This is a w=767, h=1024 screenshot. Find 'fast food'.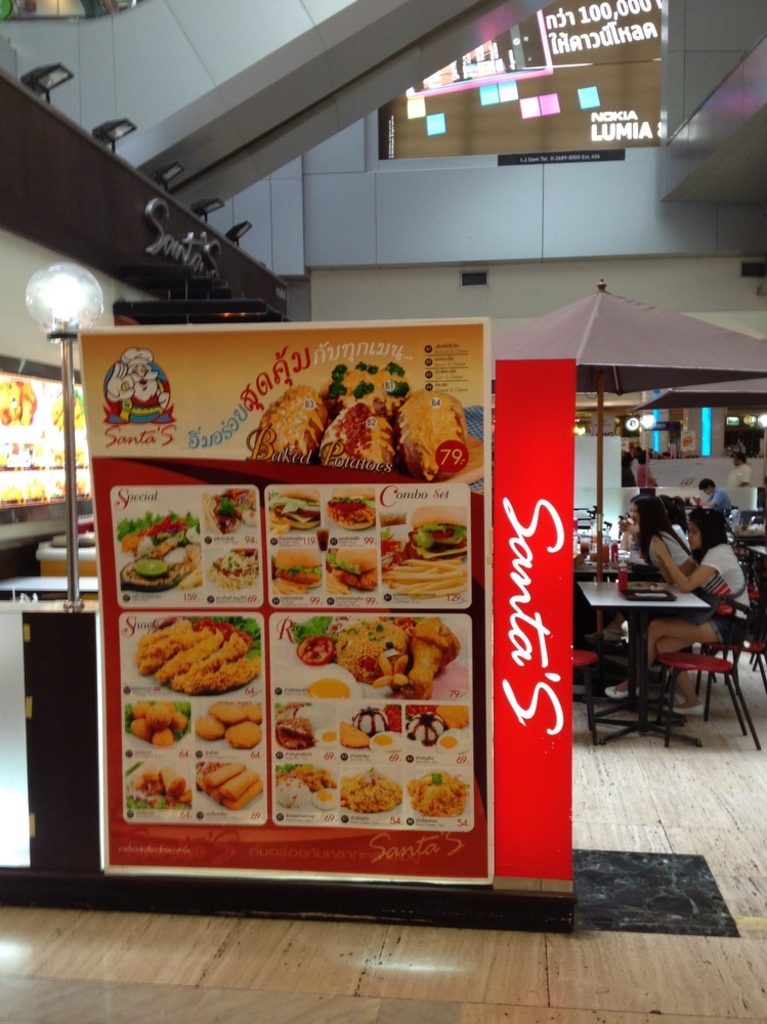
Bounding box: (x1=379, y1=507, x2=468, y2=599).
